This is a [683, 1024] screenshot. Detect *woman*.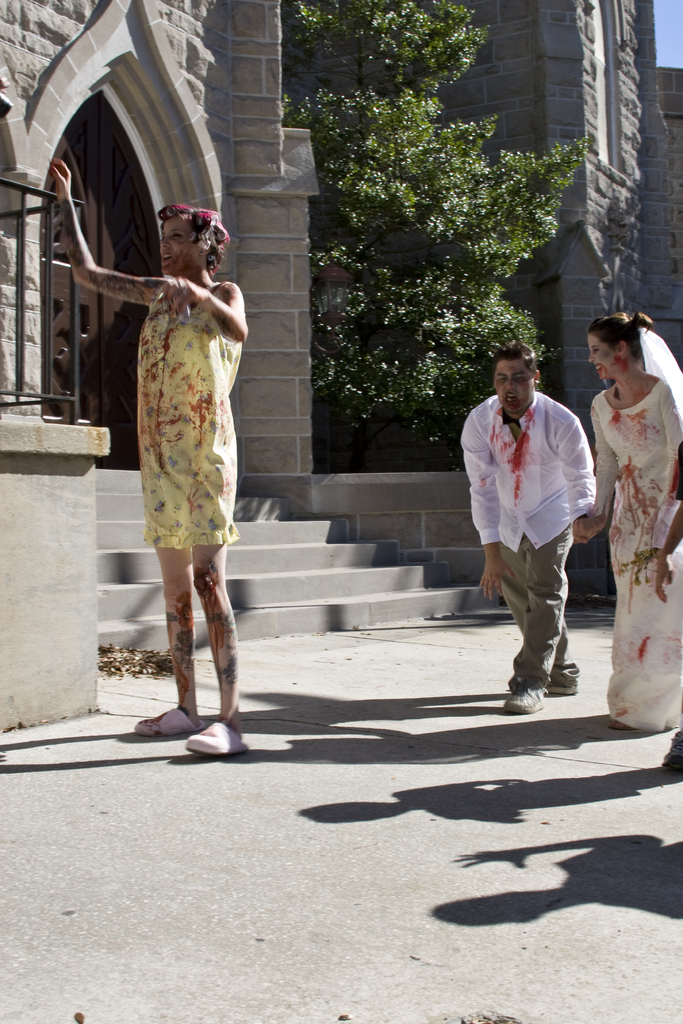
52 154 256 772.
